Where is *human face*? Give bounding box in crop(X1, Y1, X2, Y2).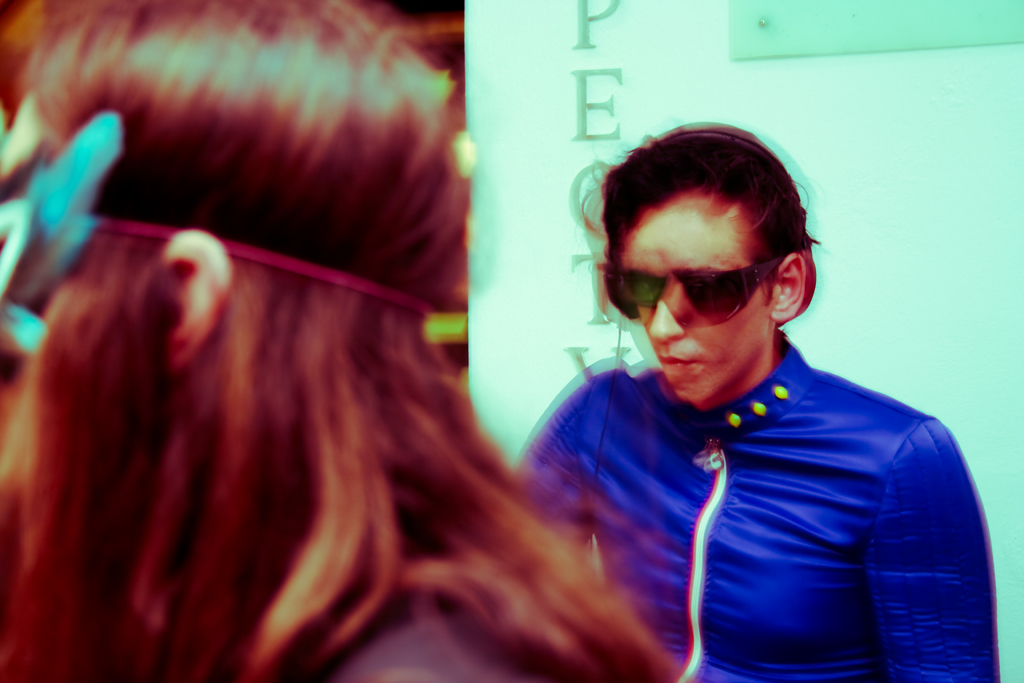
crop(619, 197, 779, 407).
